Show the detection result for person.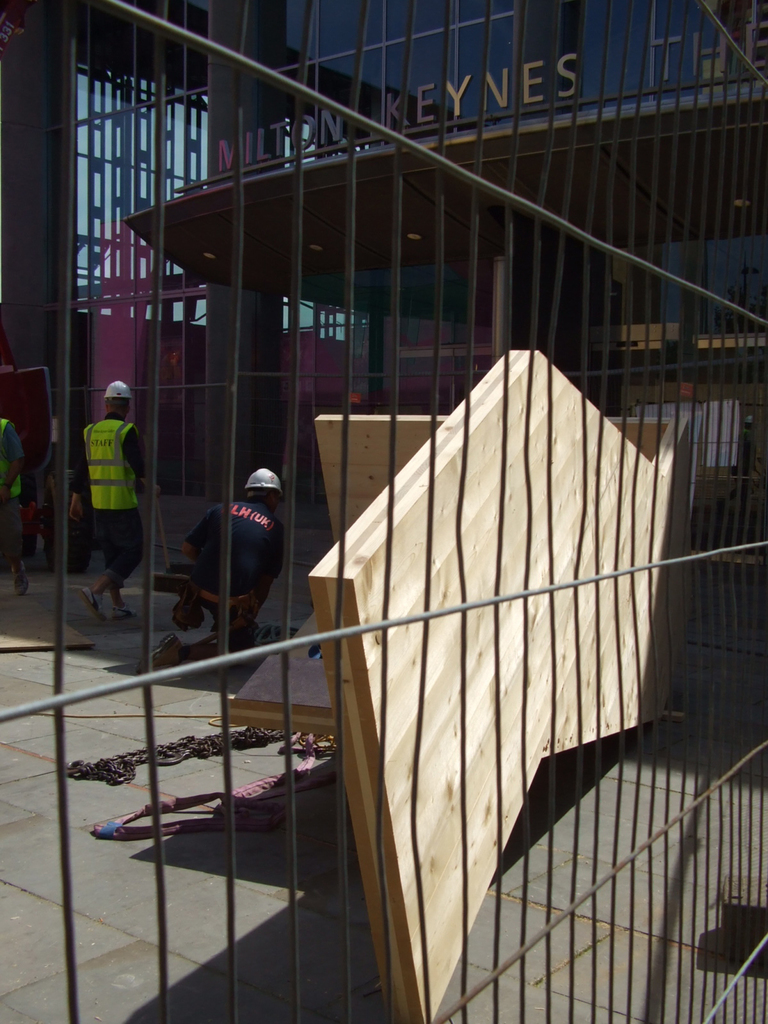
179, 465, 288, 662.
